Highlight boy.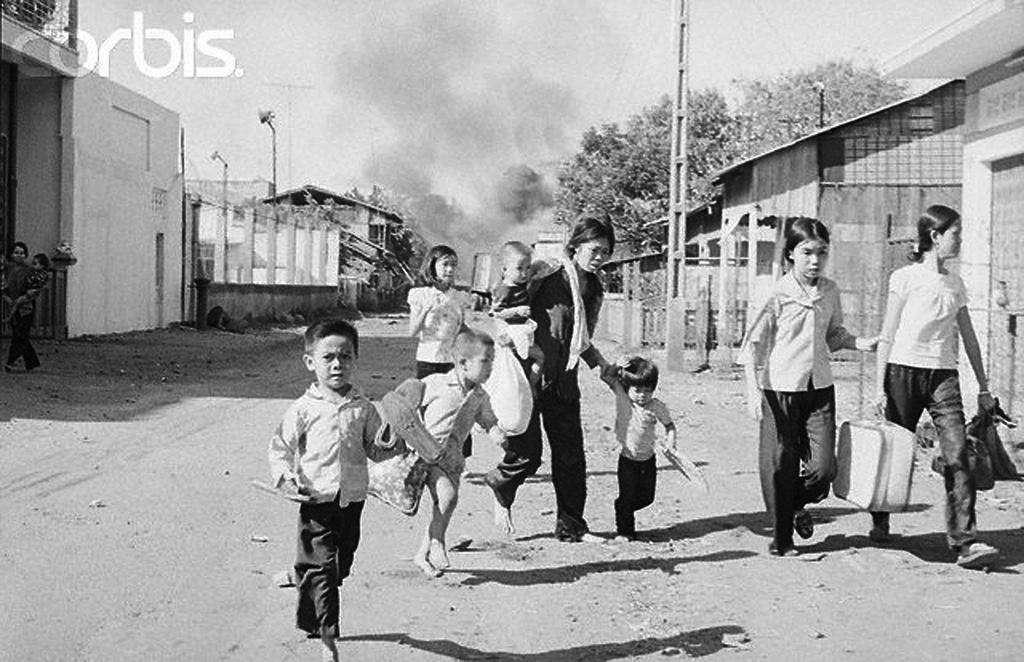
Highlighted region: bbox=[599, 357, 679, 547].
